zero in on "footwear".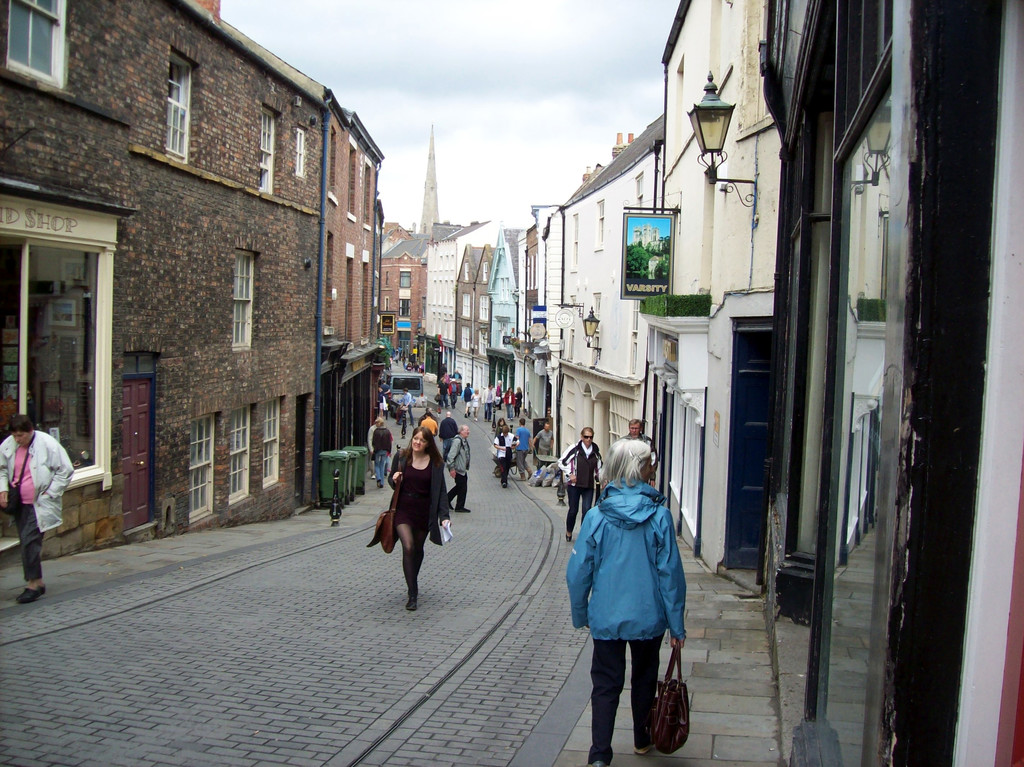
Zeroed in: Rect(564, 532, 572, 542).
